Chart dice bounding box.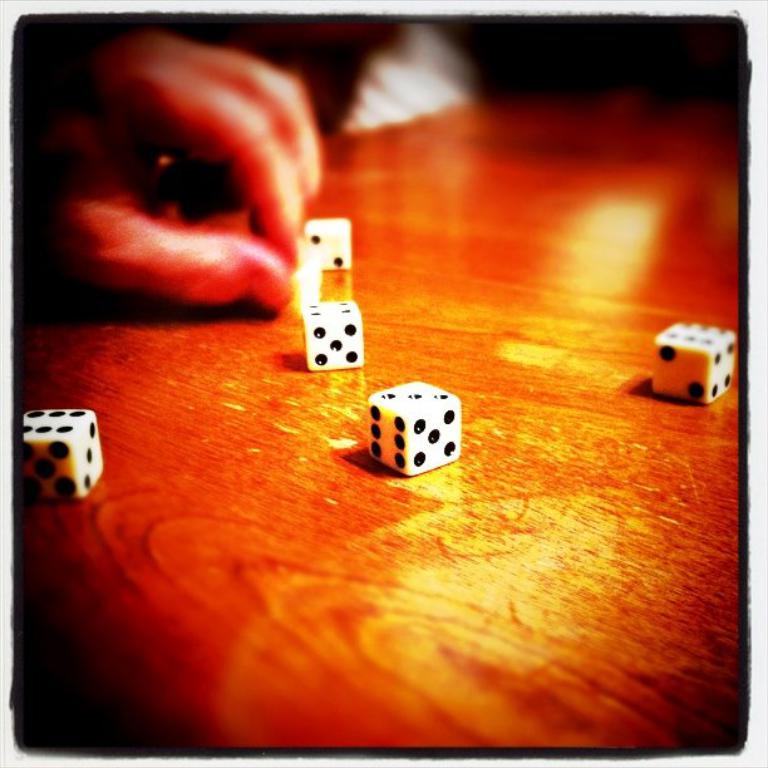
Charted: 364 379 461 477.
